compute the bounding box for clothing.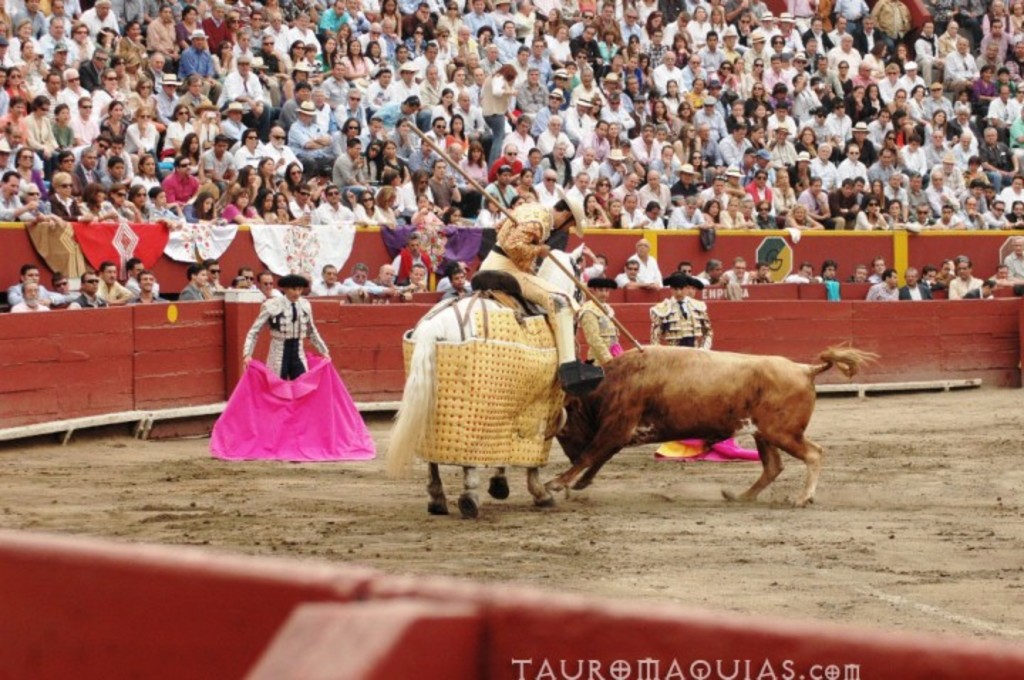
868 279 907 302.
